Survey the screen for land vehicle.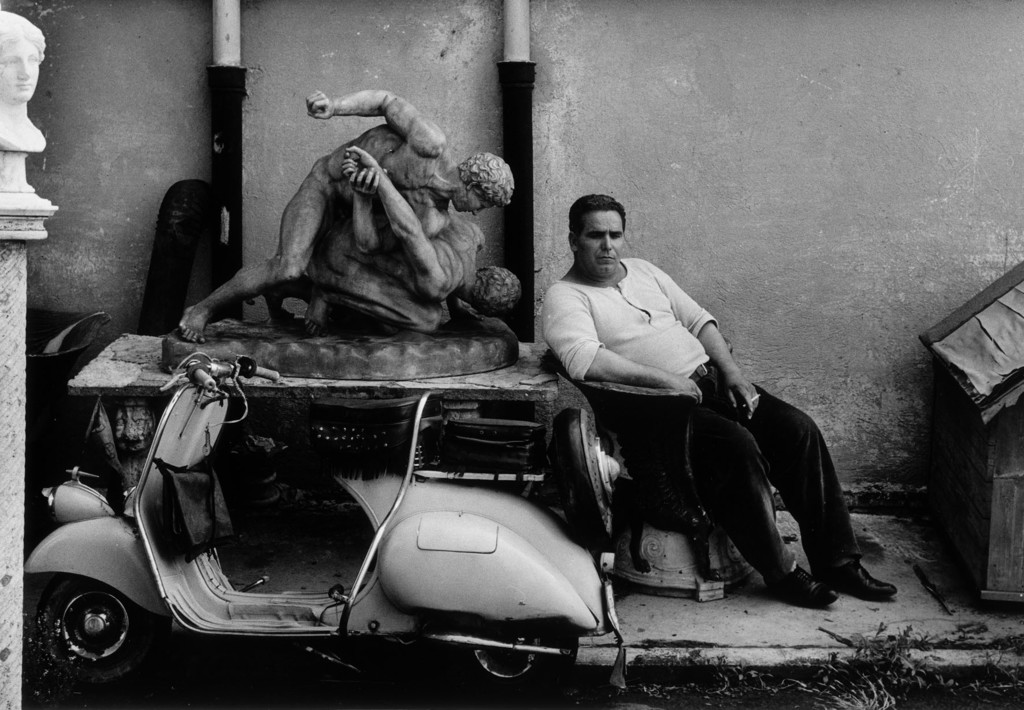
Survey found: crop(22, 353, 625, 698).
